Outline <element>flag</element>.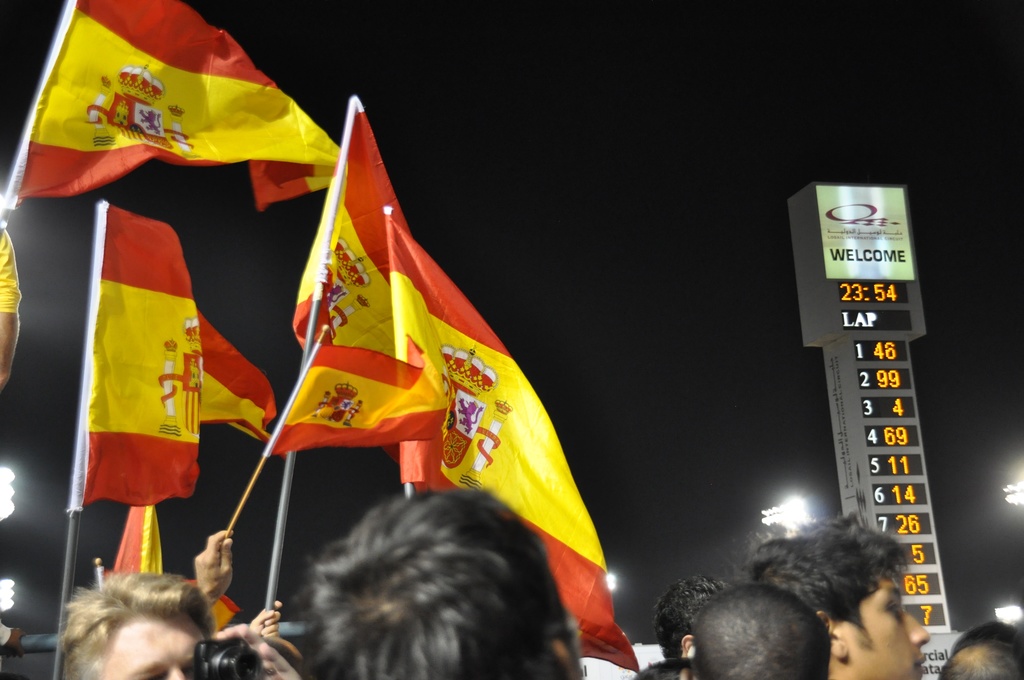
Outline: {"x1": 78, "y1": 209, "x2": 276, "y2": 509}.
